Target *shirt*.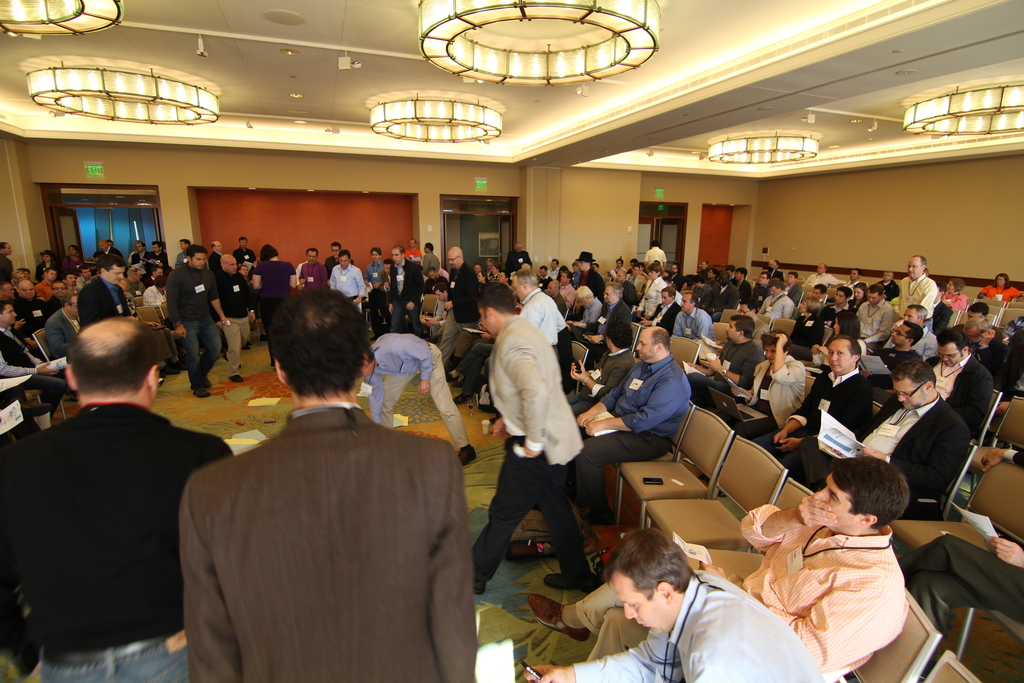
Target region: bbox=(516, 286, 568, 344).
